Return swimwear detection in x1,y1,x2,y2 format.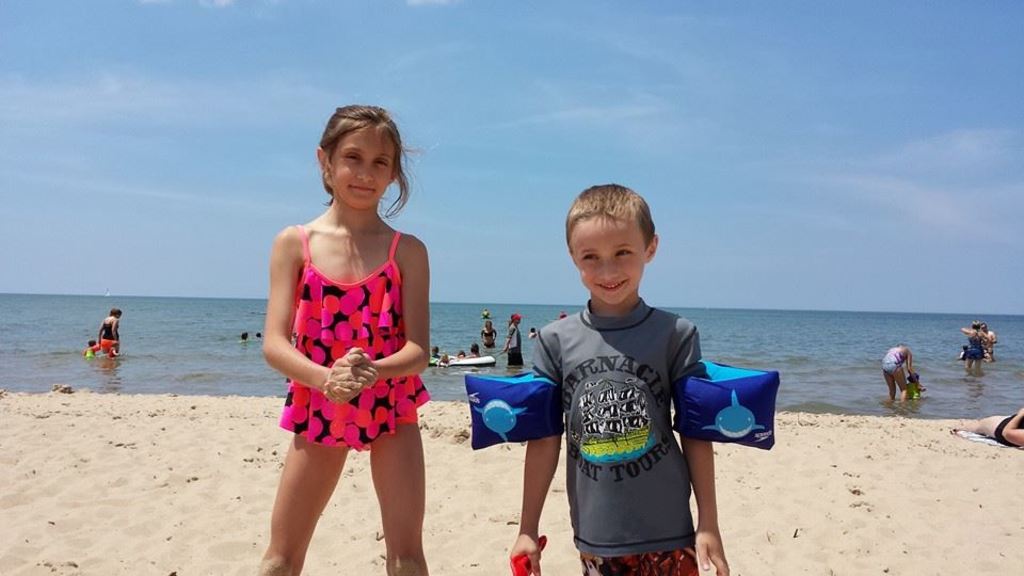
509,297,699,575.
